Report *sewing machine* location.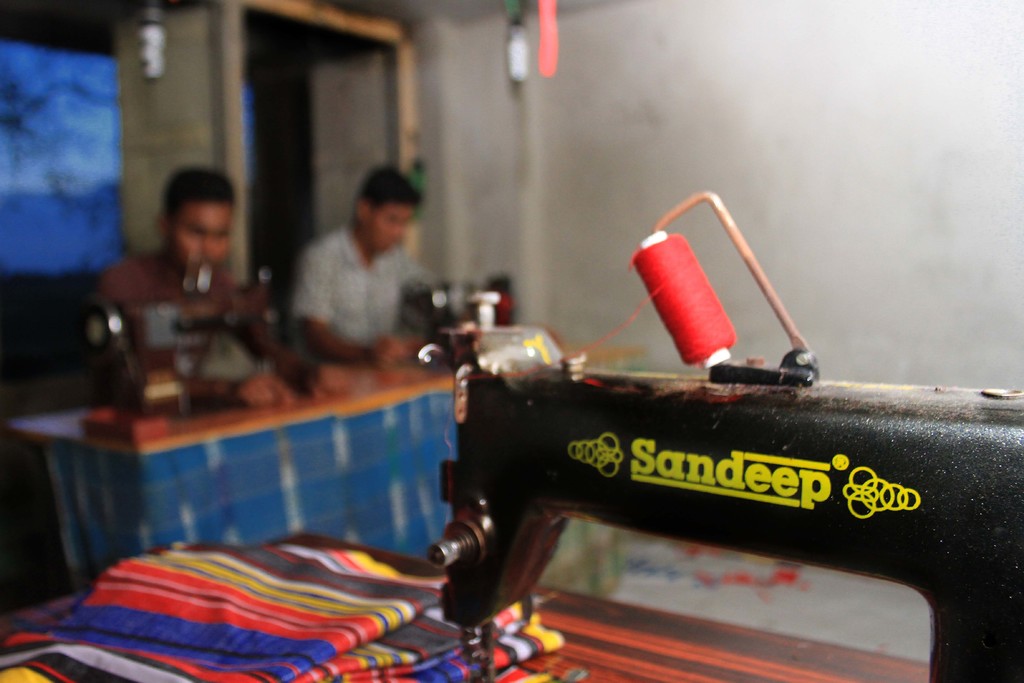
Report: left=78, top=258, right=278, bottom=443.
